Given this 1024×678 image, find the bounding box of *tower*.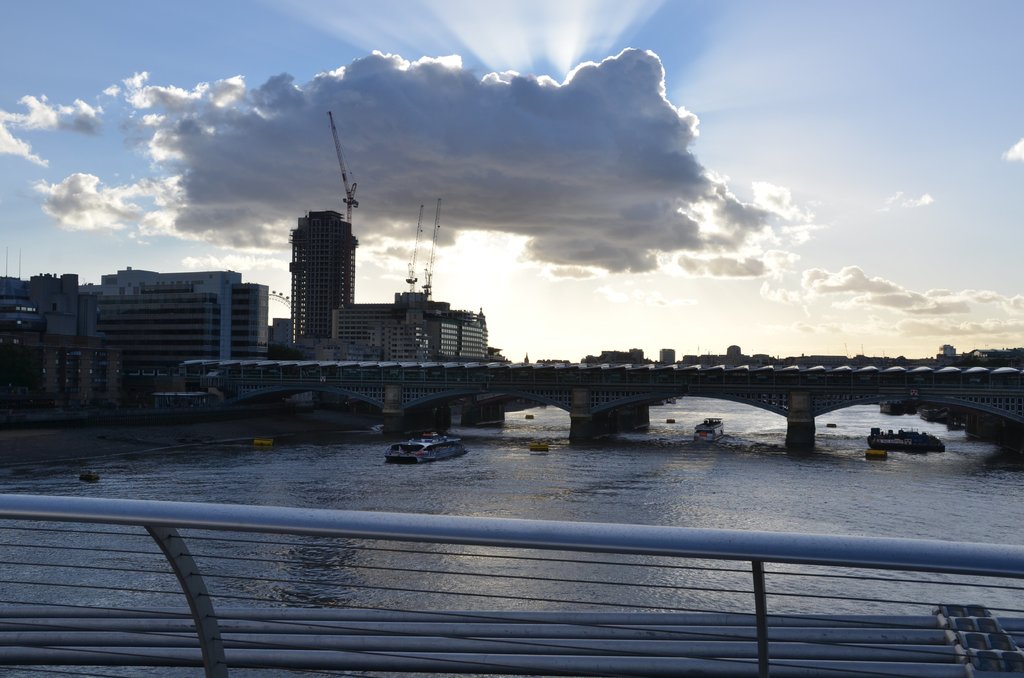
bbox=[320, 100, 375, 226].
